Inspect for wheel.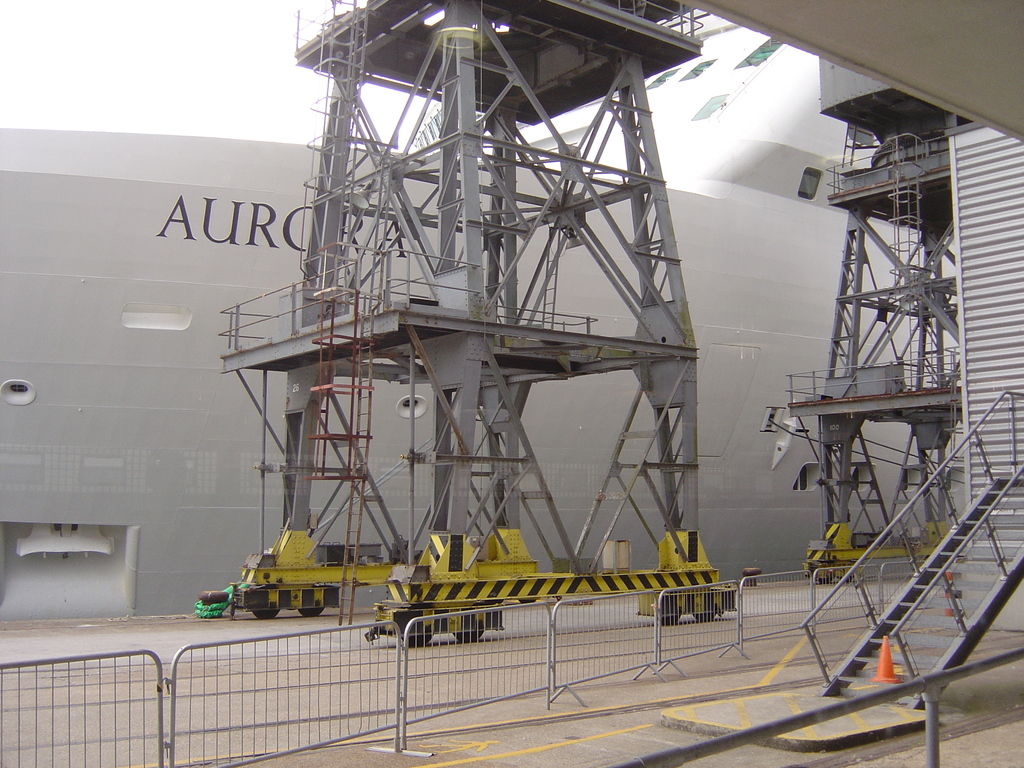
Inspection: region(692, 613, 716, 620).
